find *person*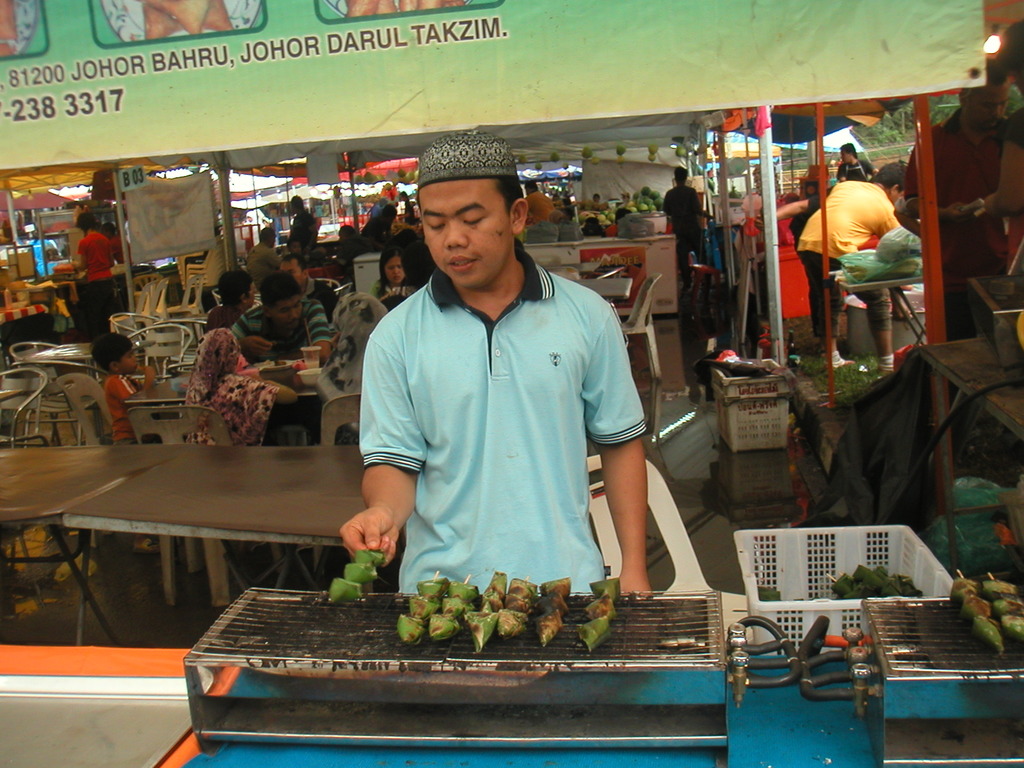
pyautogui.locateOnScreen(338, 131, 653, 593)
